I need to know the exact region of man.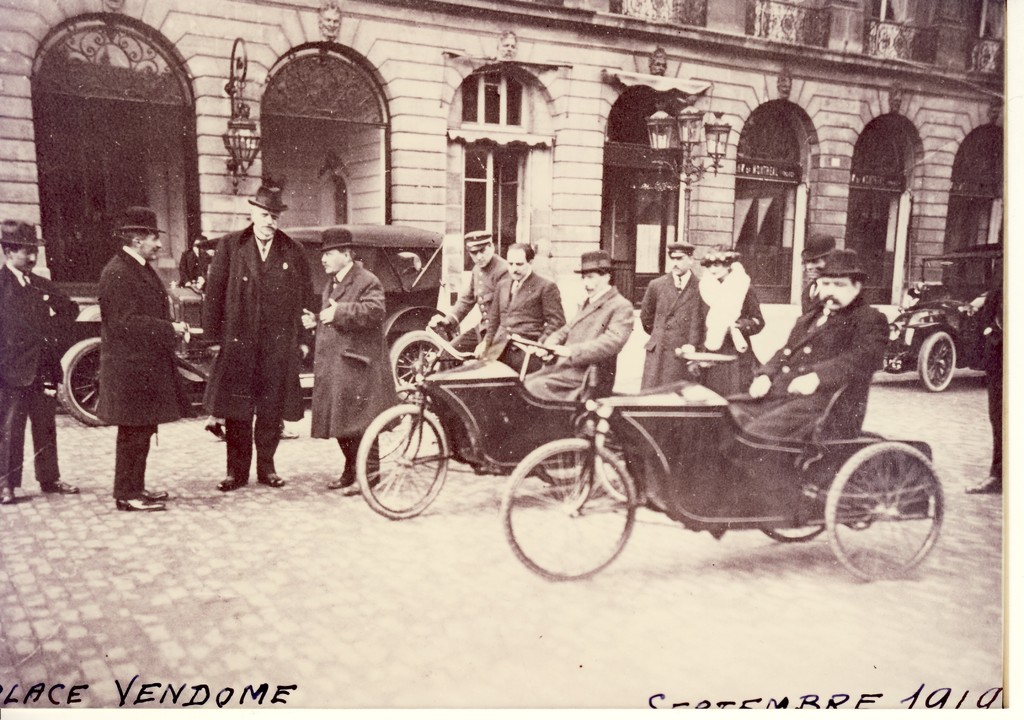
Region: x1=195, y1=192, x2=308, y2=498.
